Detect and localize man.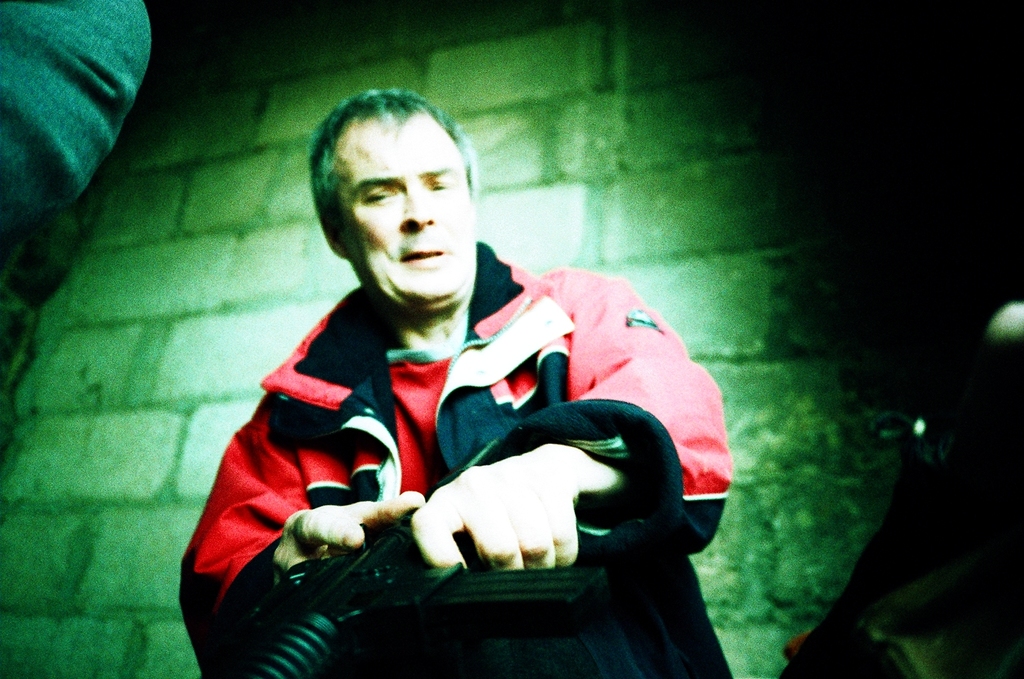
Localized at <bbox>222, 117, 699, 654</bbox>.
